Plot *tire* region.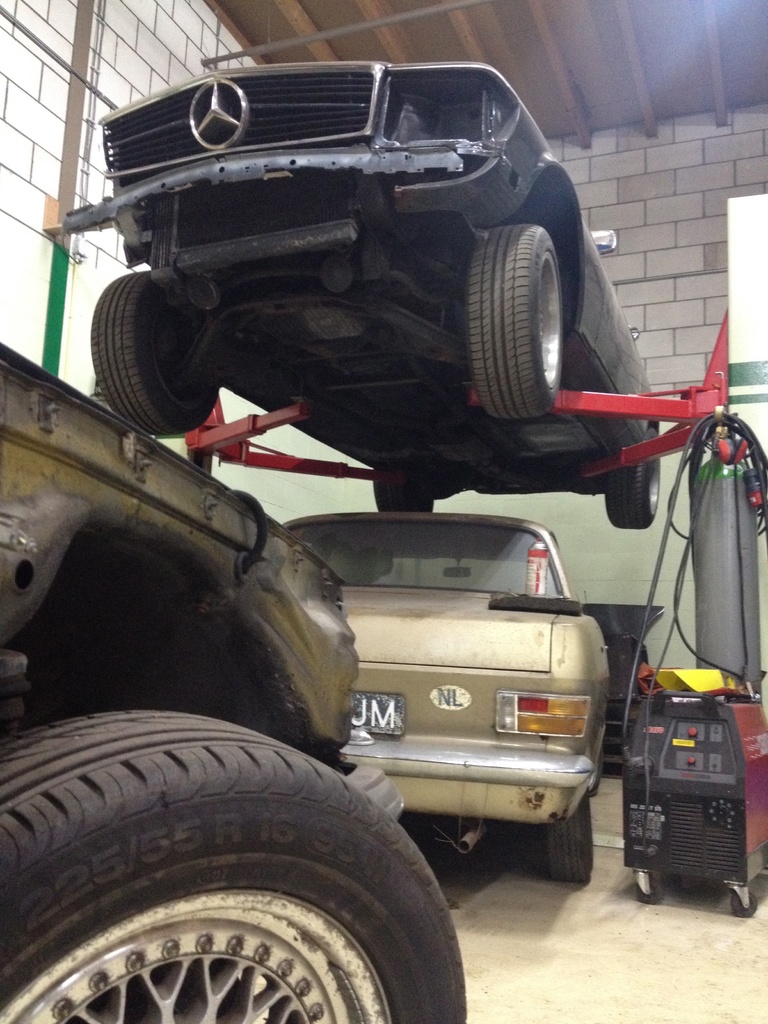
Plotted at Rect(732, 891, 760, 915).
